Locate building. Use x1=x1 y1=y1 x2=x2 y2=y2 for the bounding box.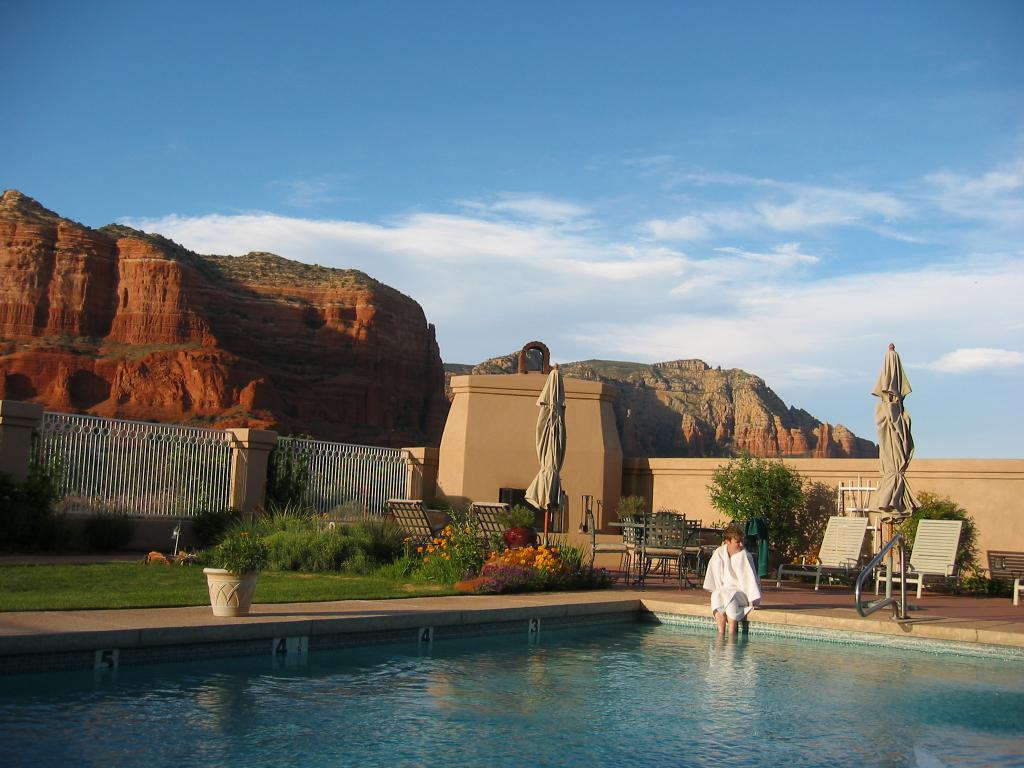
x1=406 y1=338 x2=621 y2=534.
